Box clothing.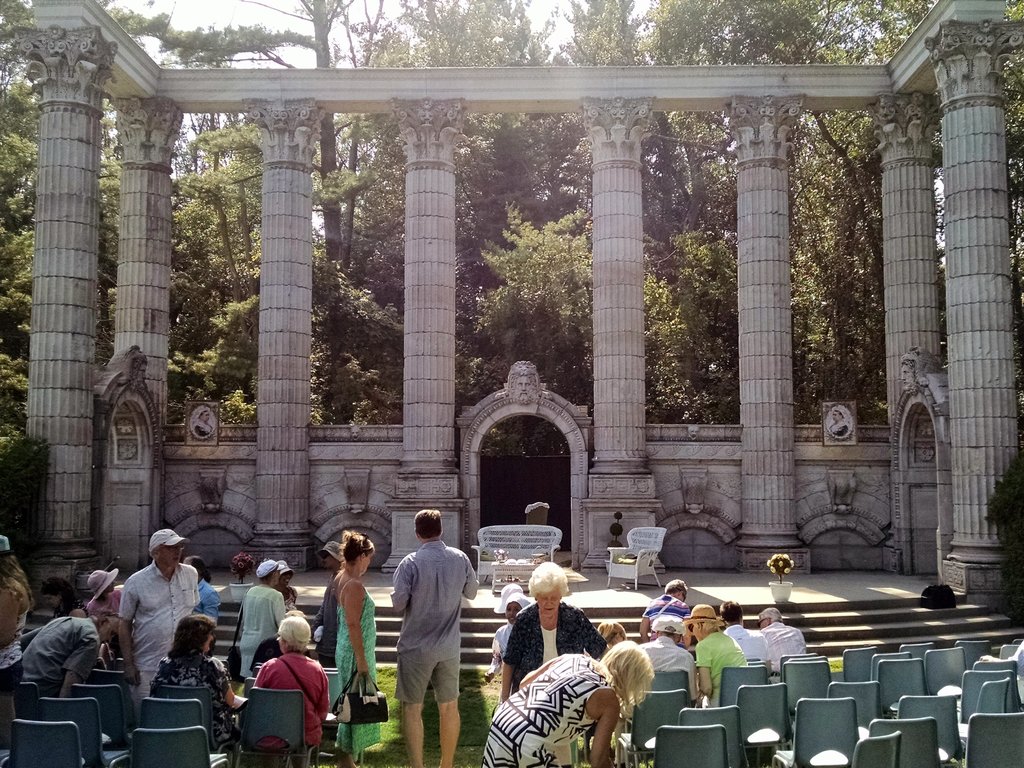
(left=191, top=576, right=222, bottom=624).
